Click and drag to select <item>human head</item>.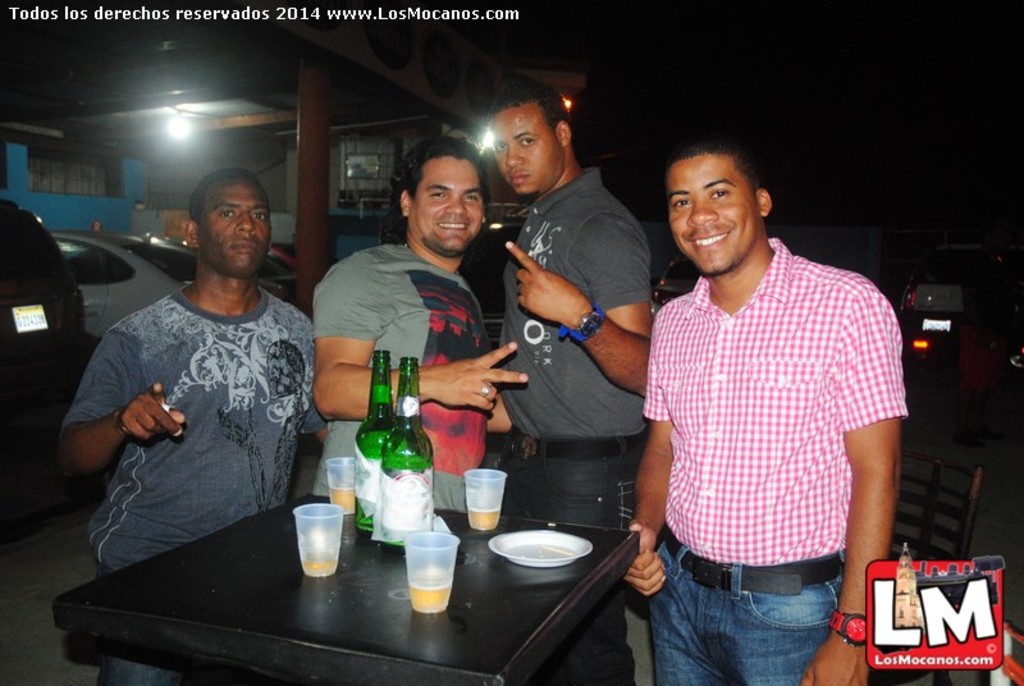
Selection: 388,138,489,261.
